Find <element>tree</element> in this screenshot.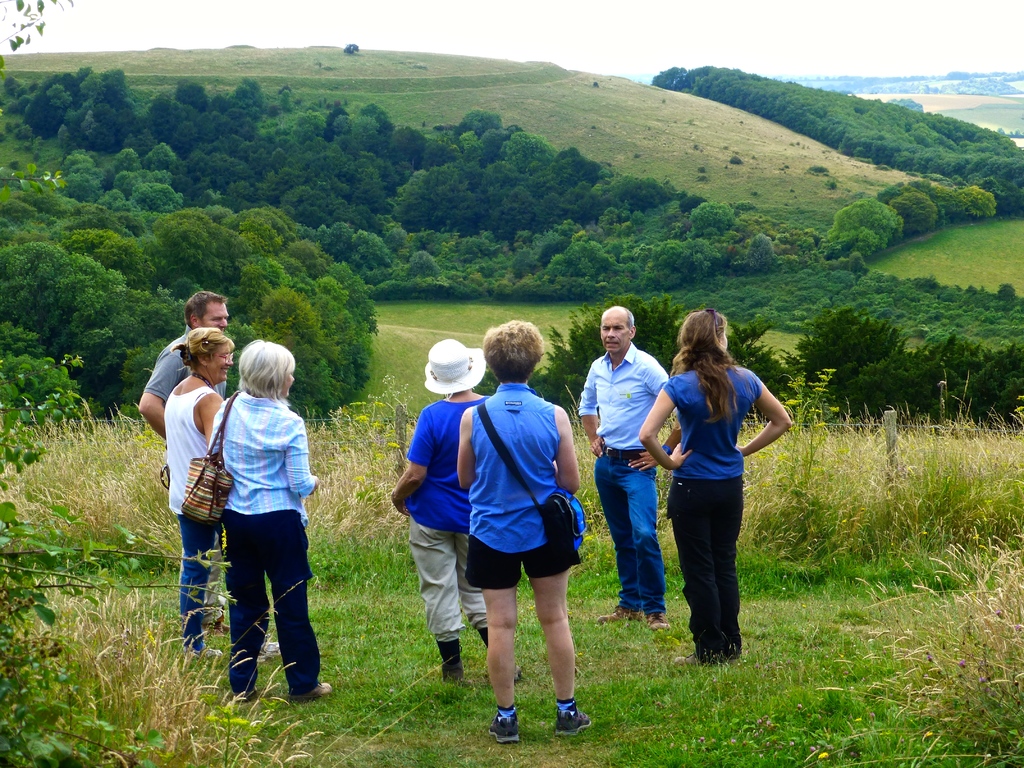
The bounding box for <element>tree</element> is [195, 208, 281, 290].
